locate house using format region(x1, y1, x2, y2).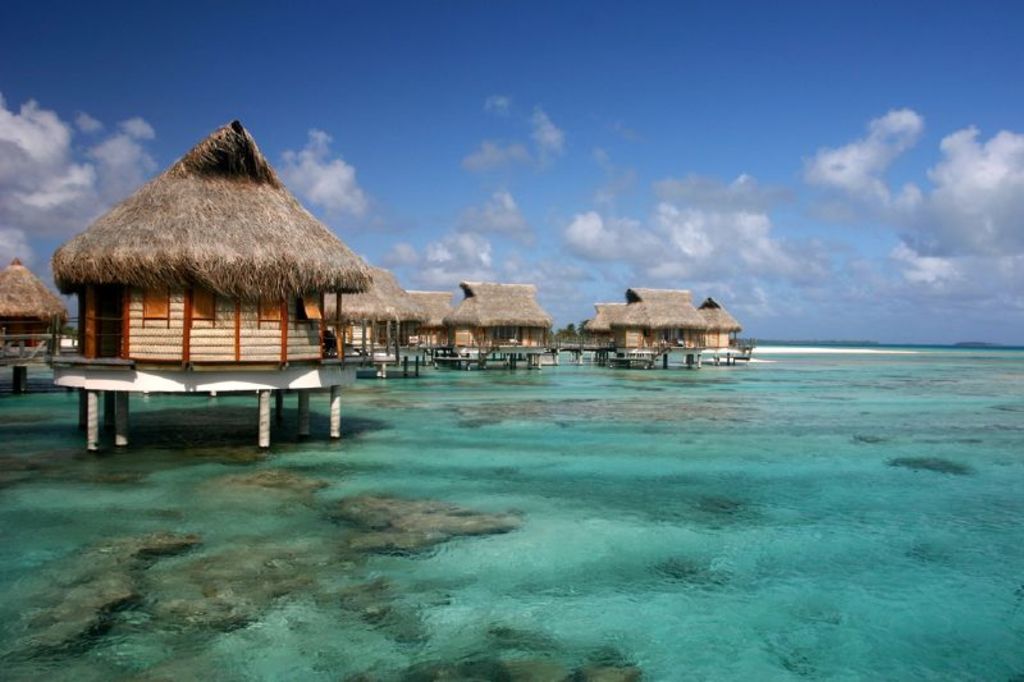
region(47, 118, 371, 379).
